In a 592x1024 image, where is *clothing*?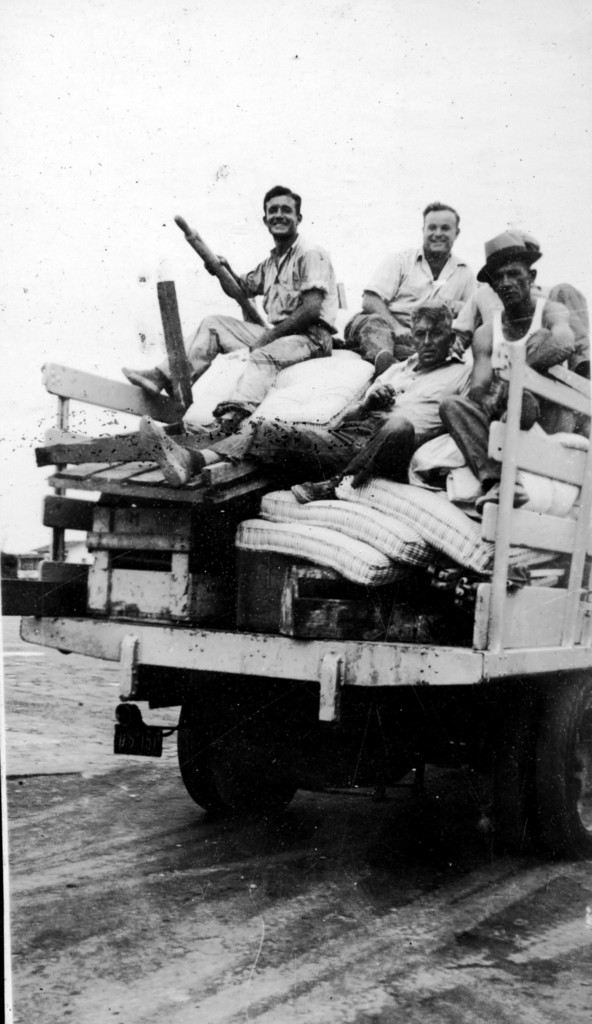
rect(333, 356, 485, 483).
